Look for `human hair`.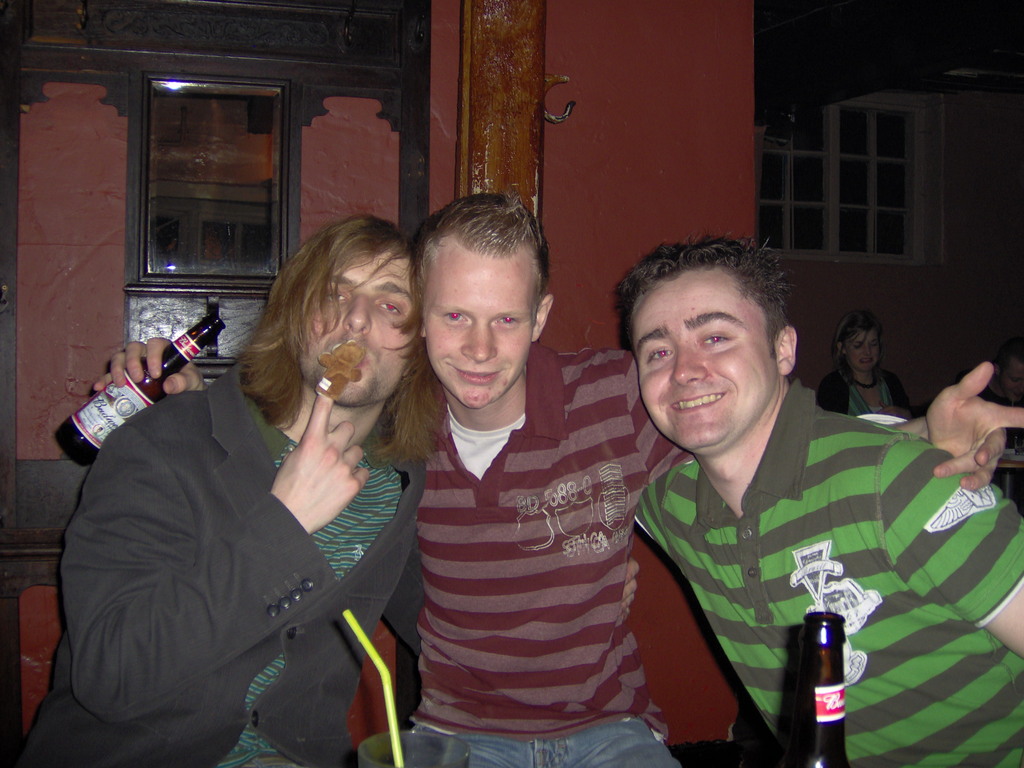
Found: 237 213 404 437.
